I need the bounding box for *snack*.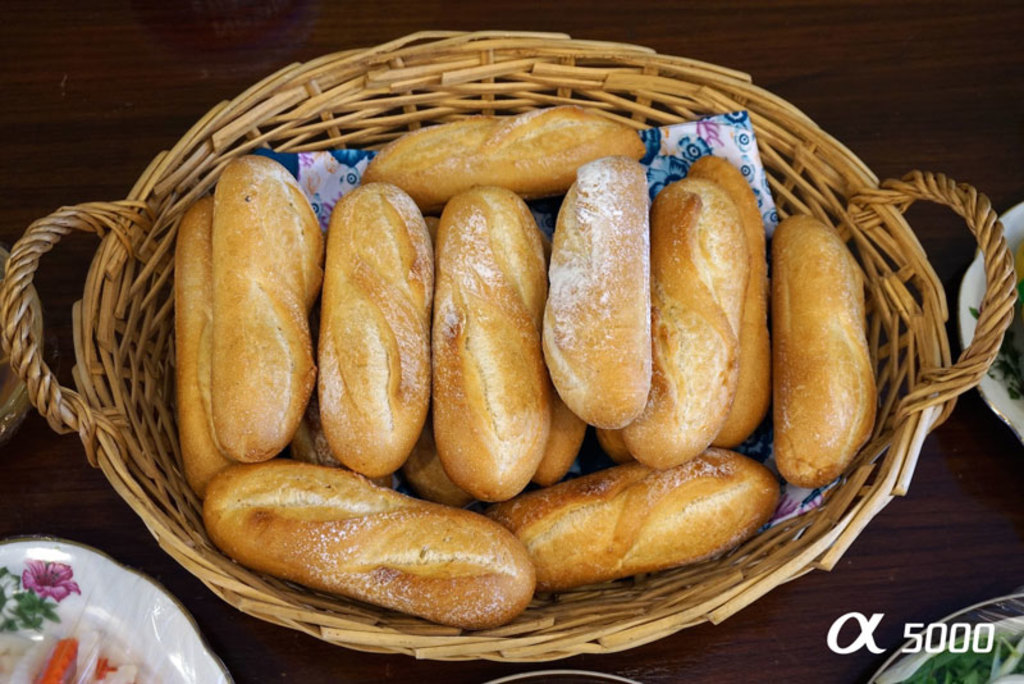
Here it is: Rect(538, 165, 652, 433).
